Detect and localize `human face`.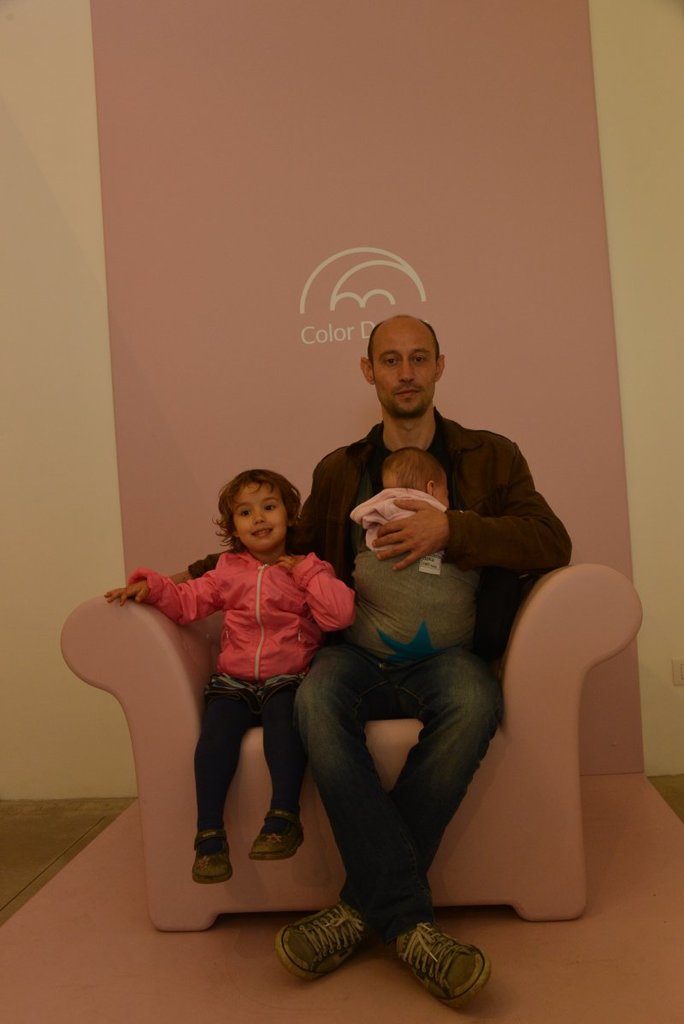
Localized at locate(233, 483, 289, 561).
